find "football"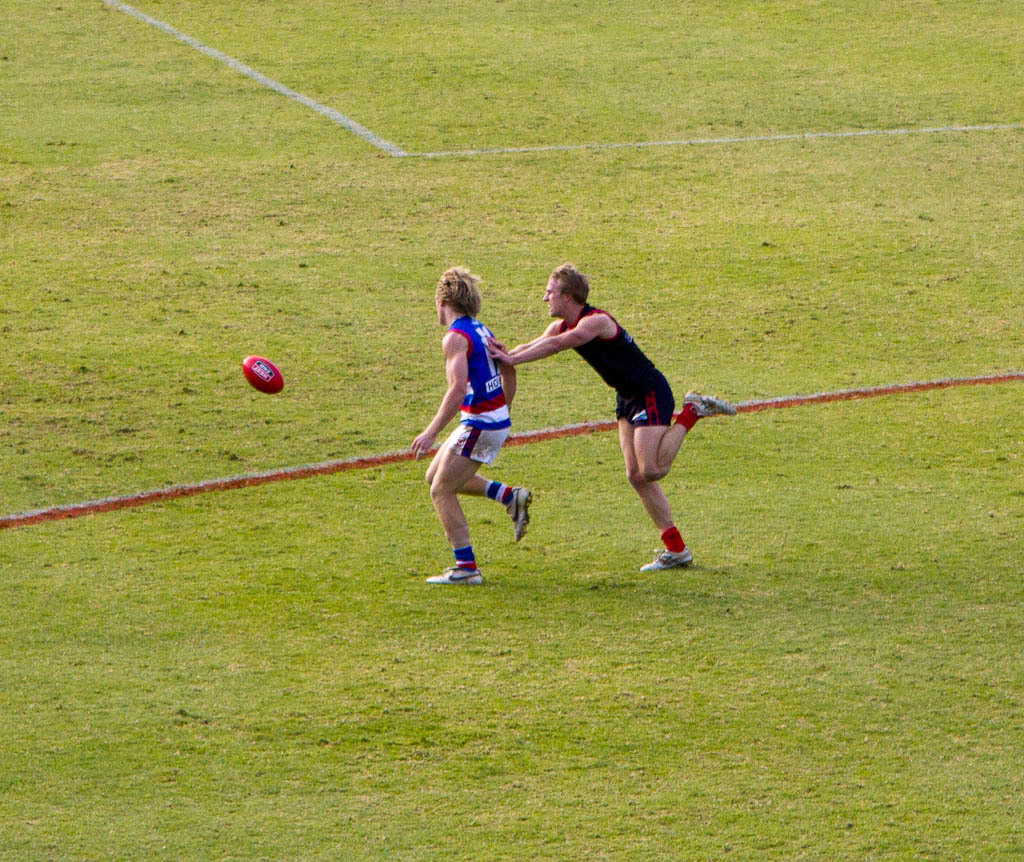
Rect(240, 348, 287, 396)
